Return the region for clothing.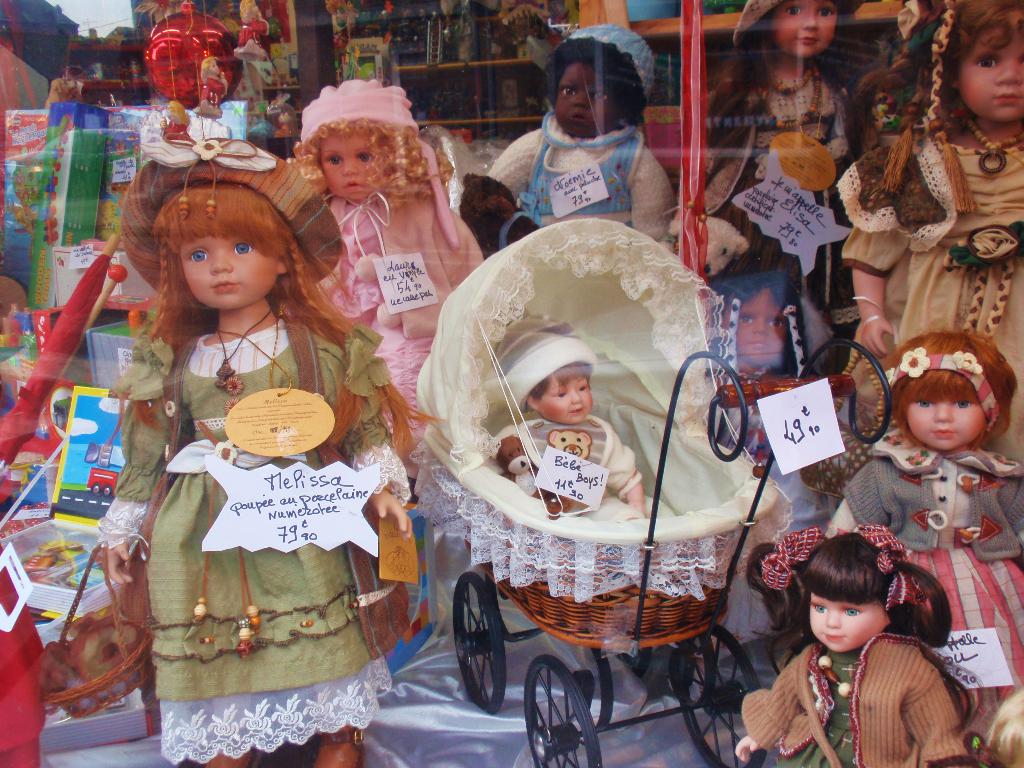
142/308/415/767.
